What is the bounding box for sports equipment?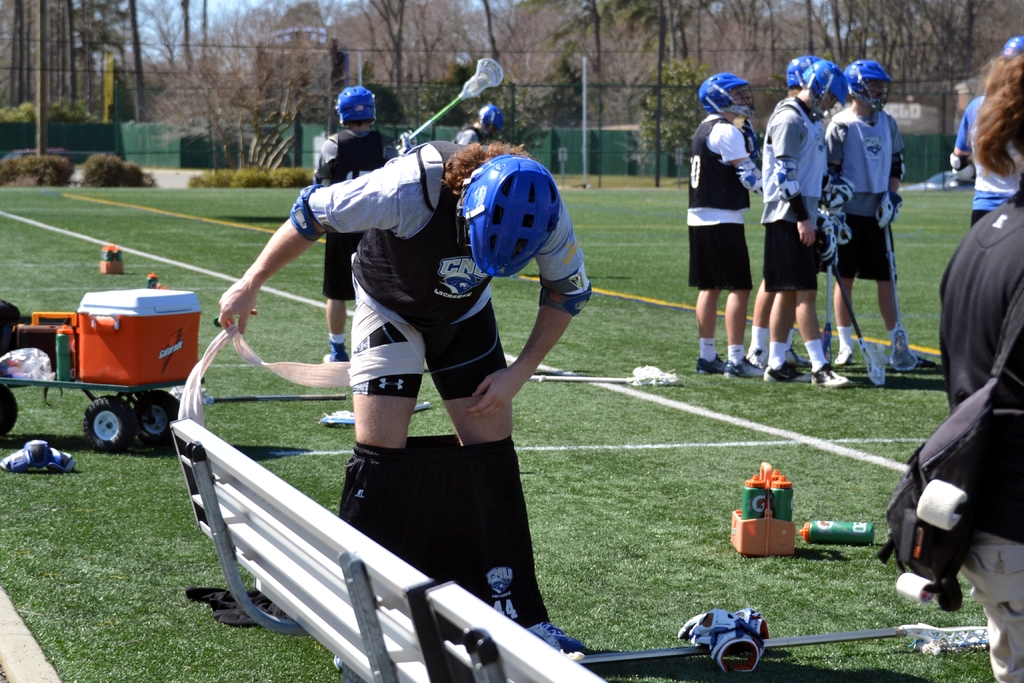
BBox(833, 262, 886, 386).
